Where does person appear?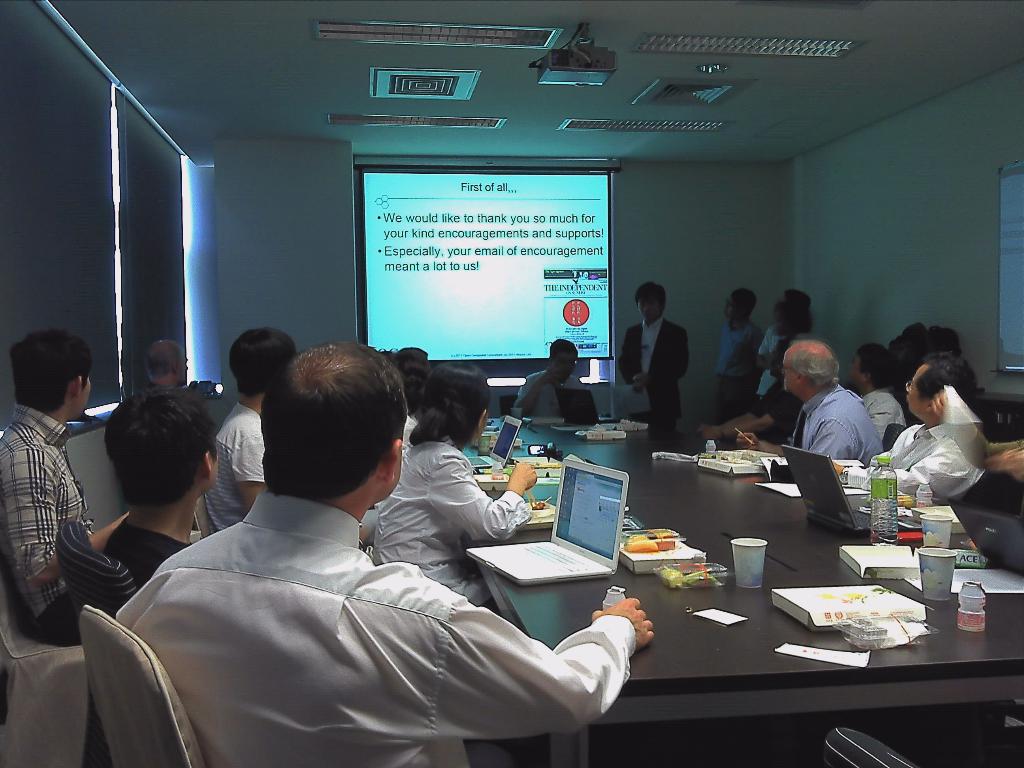
Appears at box(888, 343, 975, 495).
